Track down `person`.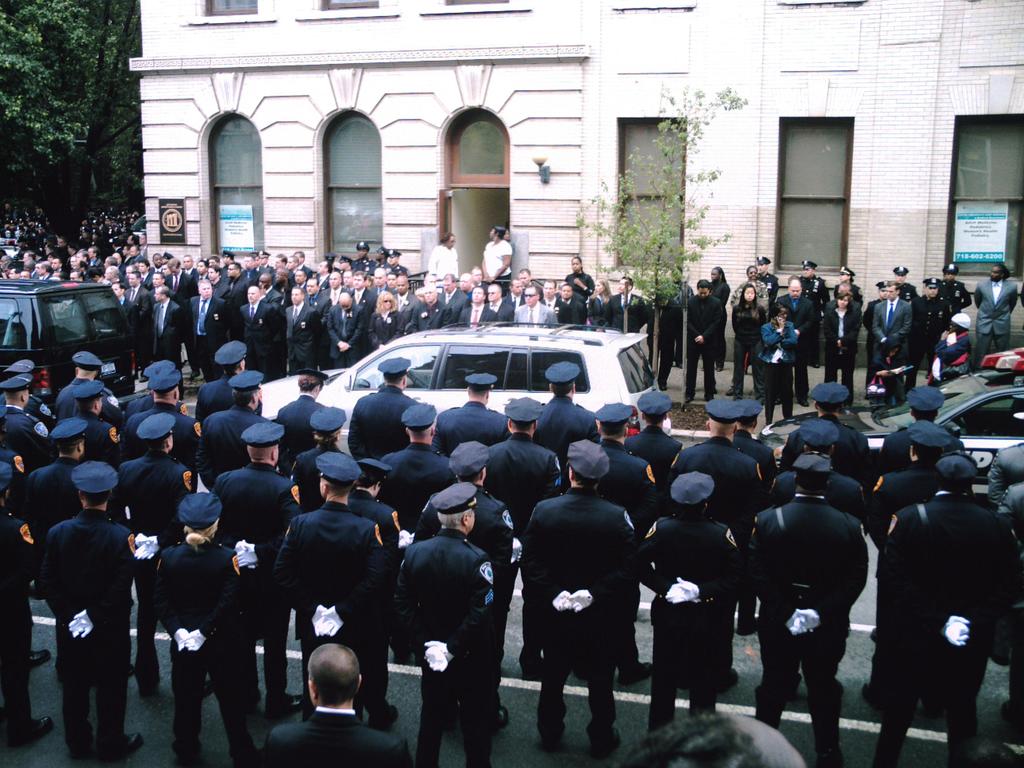
Tracked to 972,261,1018,359.
